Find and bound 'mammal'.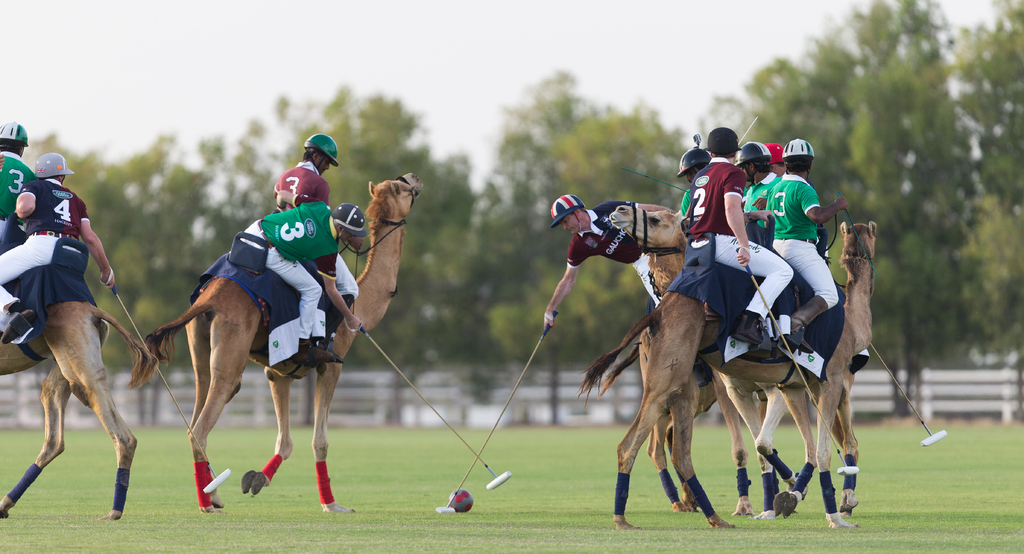
Bound: pyautogui.locateOnScreen(269, 134, 358, 363).
